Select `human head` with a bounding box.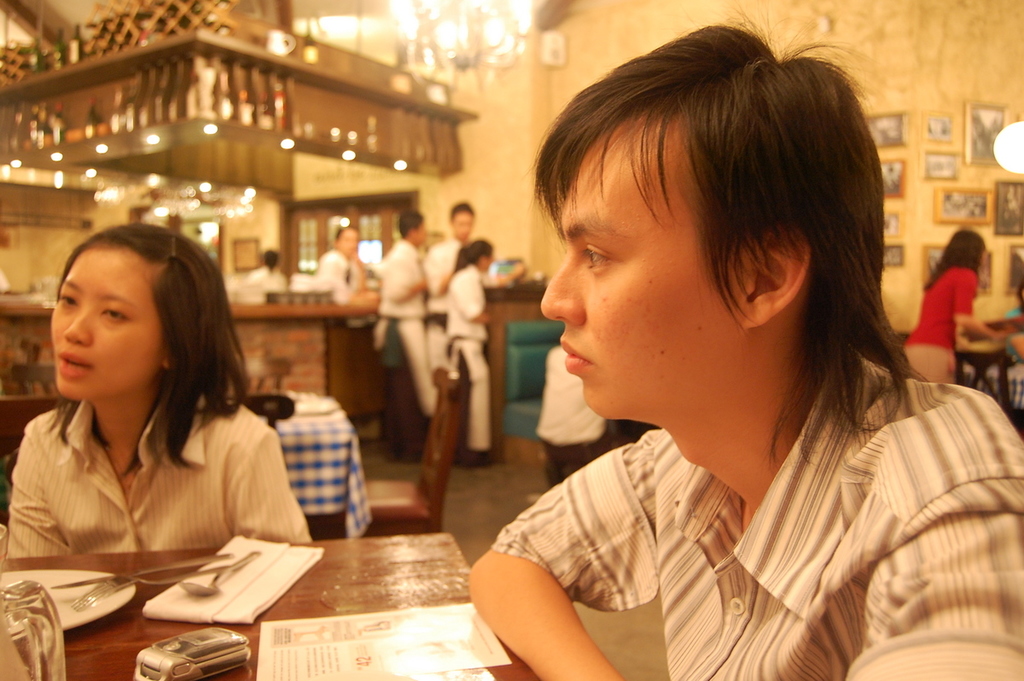
467:241:493:272.
